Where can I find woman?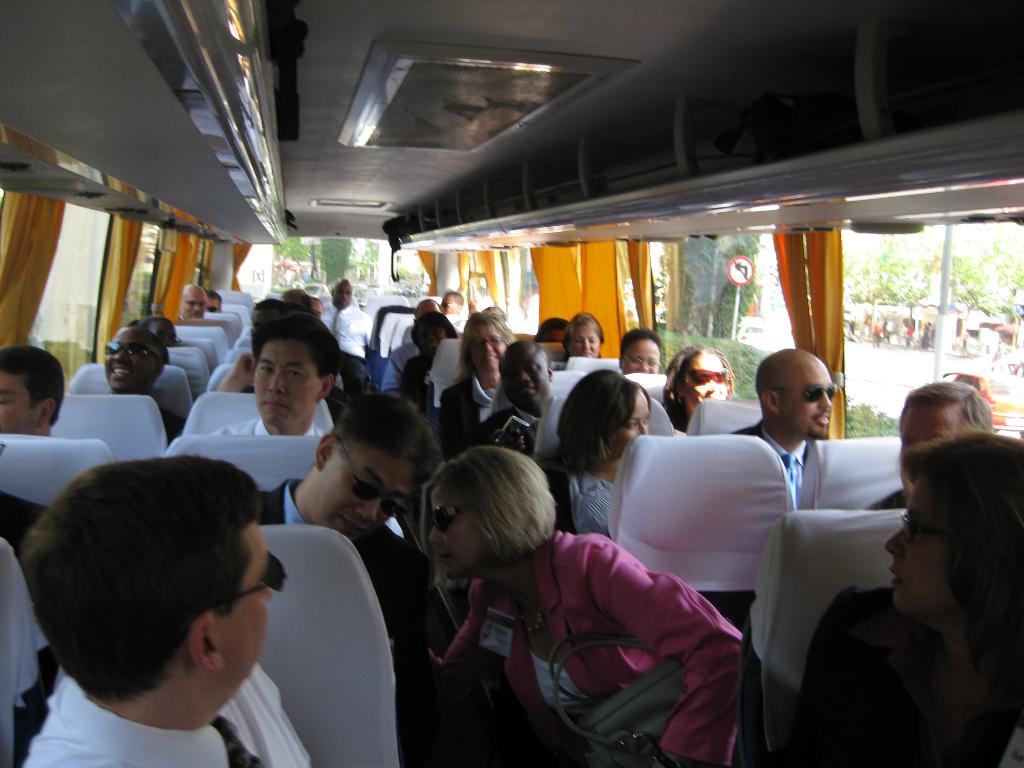
You can find it at Rect(817, 386, 1018, 767).
